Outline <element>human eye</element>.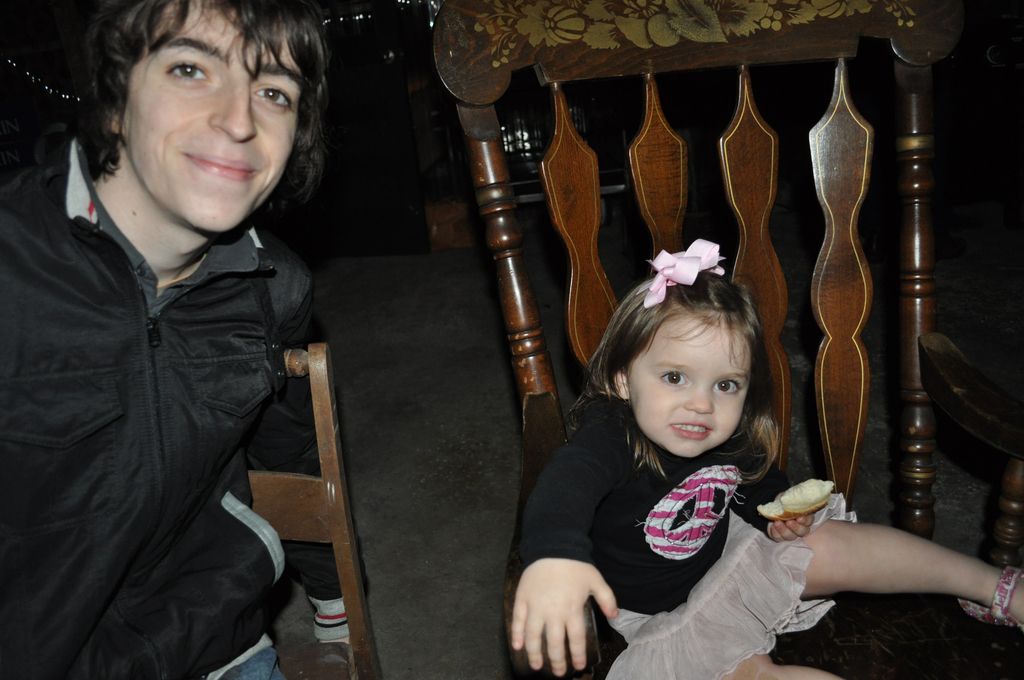
Outline: 163:58:206:86.
